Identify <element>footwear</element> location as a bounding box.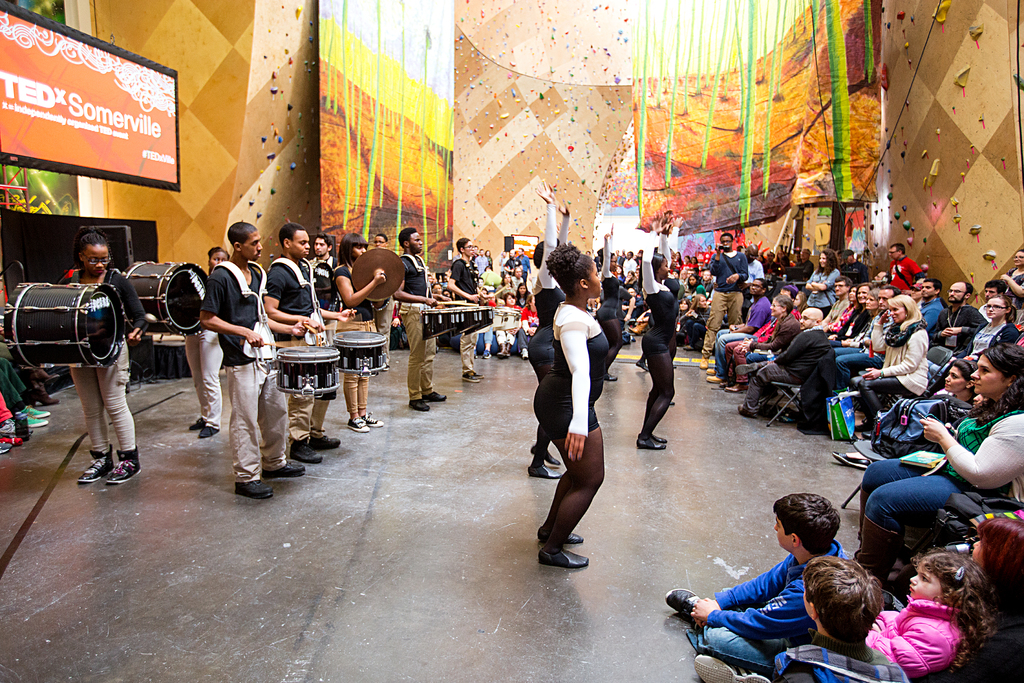
[407,398,431,412].
